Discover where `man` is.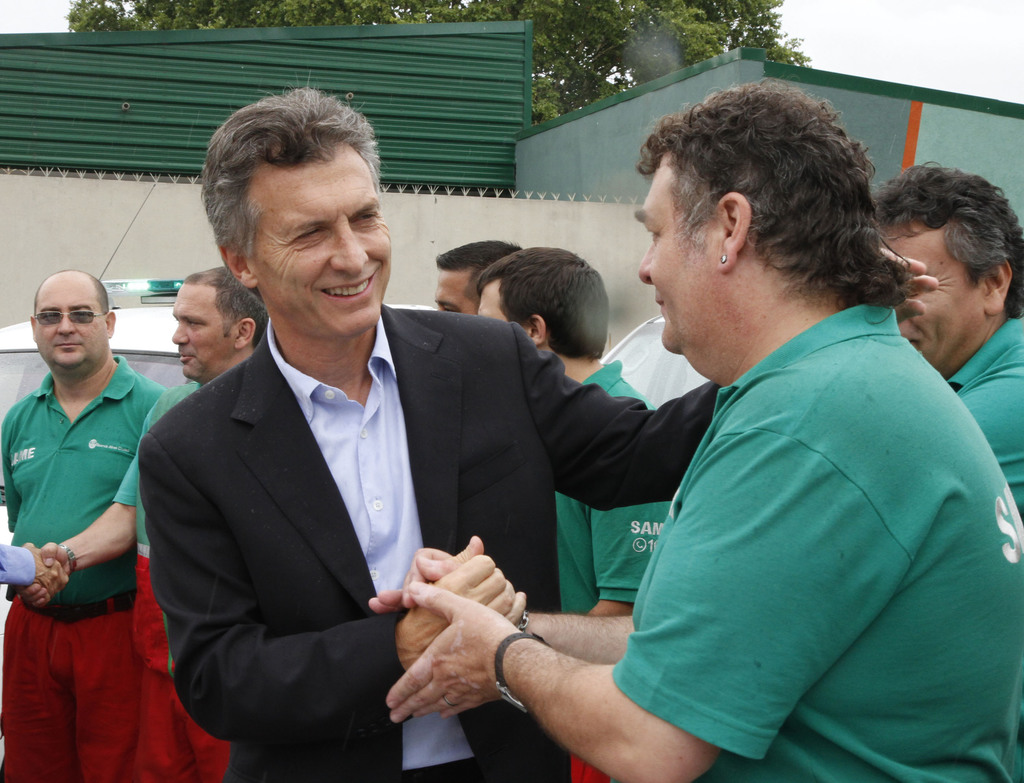
Discovered at select_region(119, 268, 268, 782).
